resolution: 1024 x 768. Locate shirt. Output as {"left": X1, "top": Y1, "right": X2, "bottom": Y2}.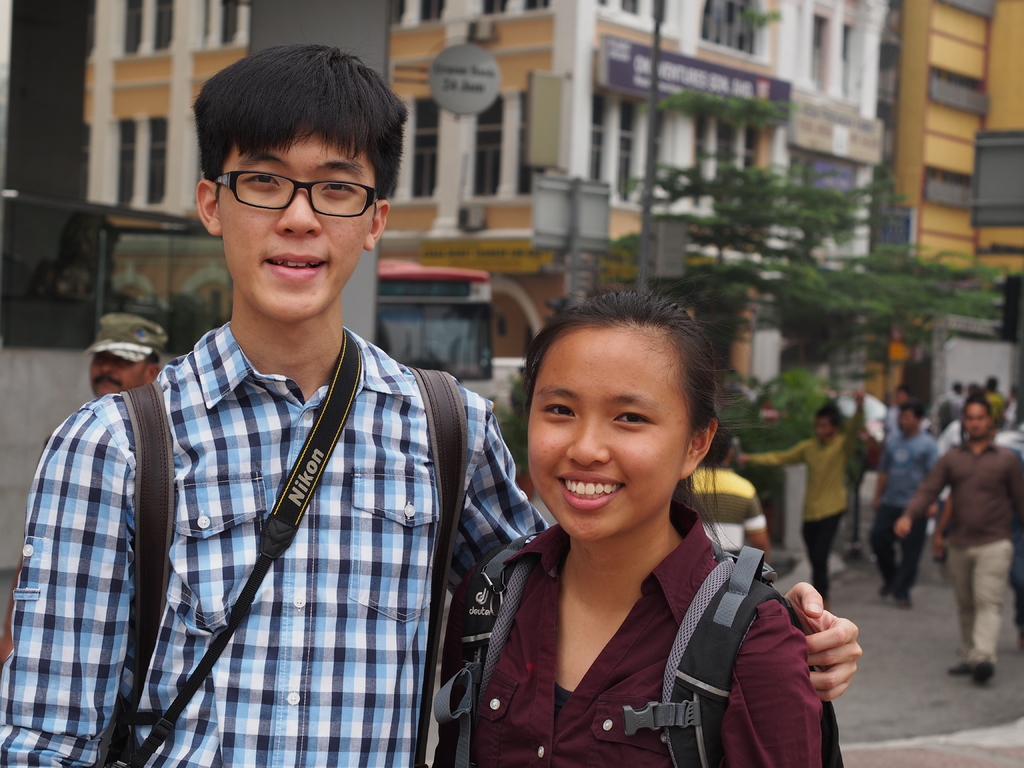
{"left": 25, "top": 243, "right": 520, "bottom": 767}.
